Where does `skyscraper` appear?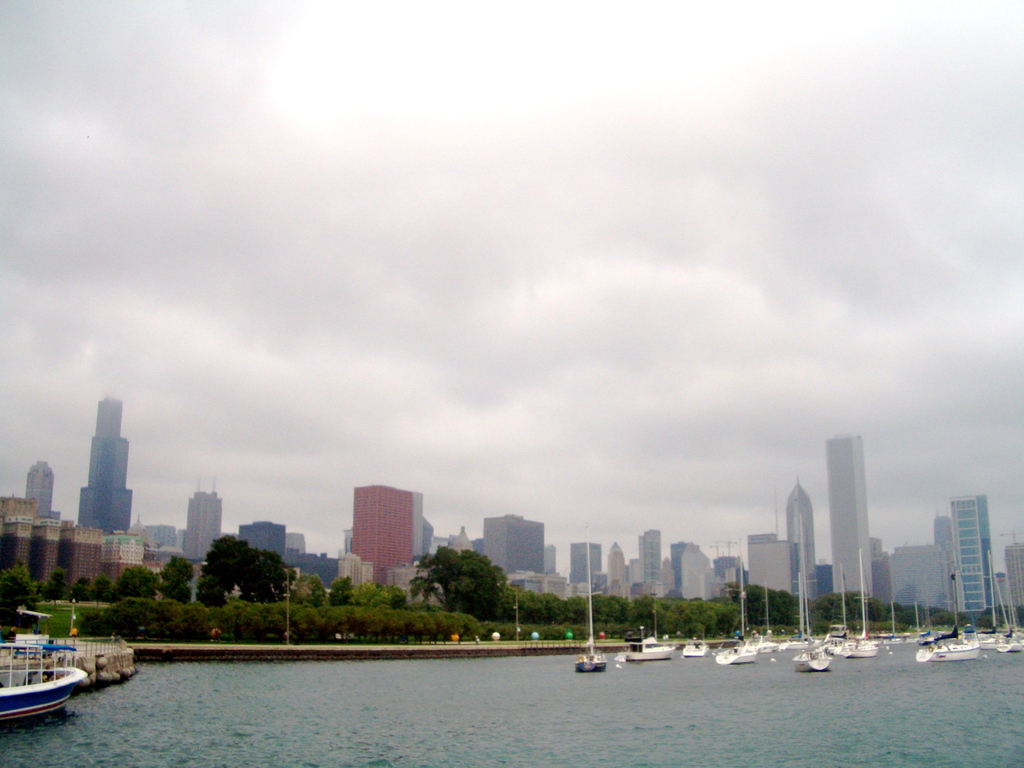
Appears at <bbox>747, 476, 822, 618</bbox>.
